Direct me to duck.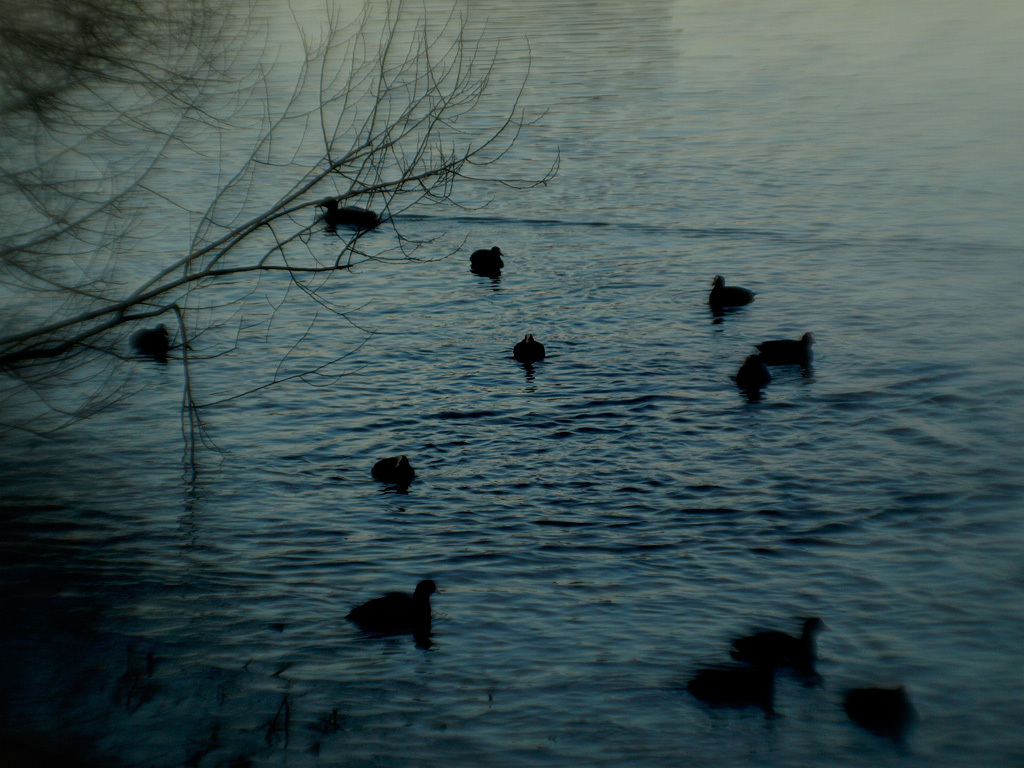
Direction: 365, 461, 415, 485.
